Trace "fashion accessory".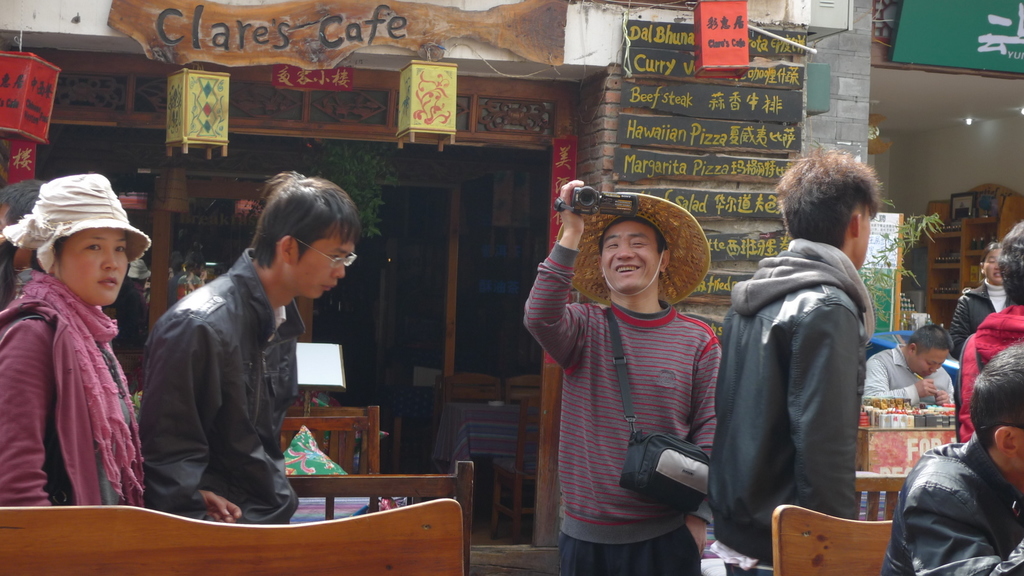
Traced to [left=607, top=305, right=709, bottom=515].
